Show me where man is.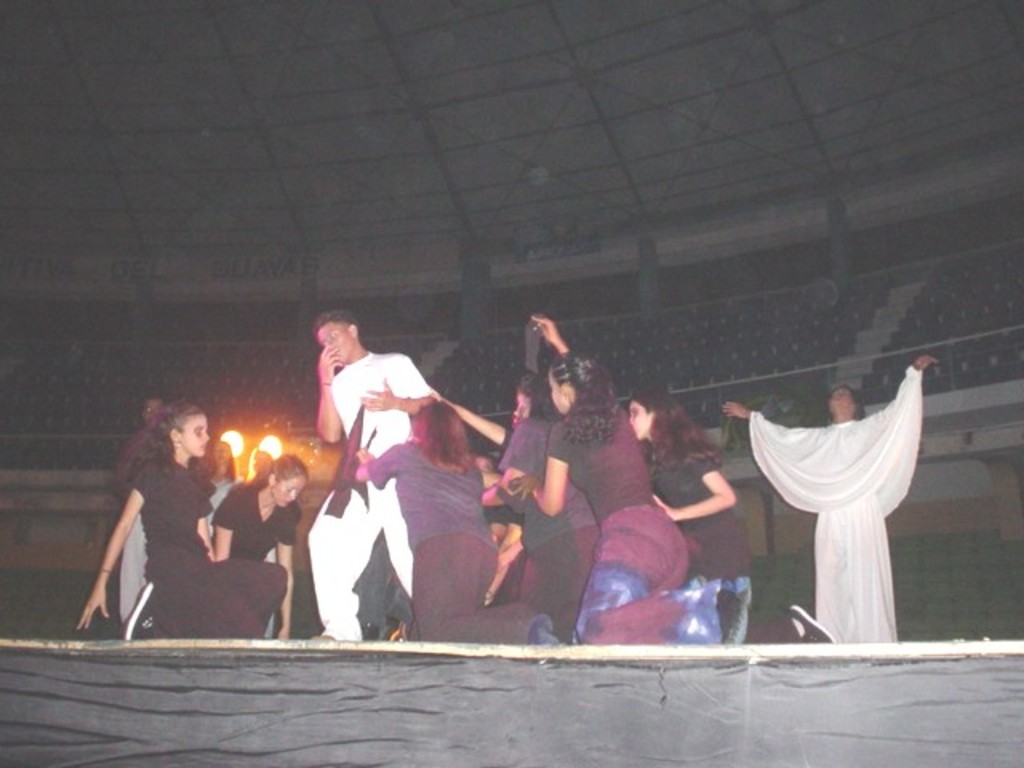
man is at (left=283, top=310, right=501, bottom=648).
